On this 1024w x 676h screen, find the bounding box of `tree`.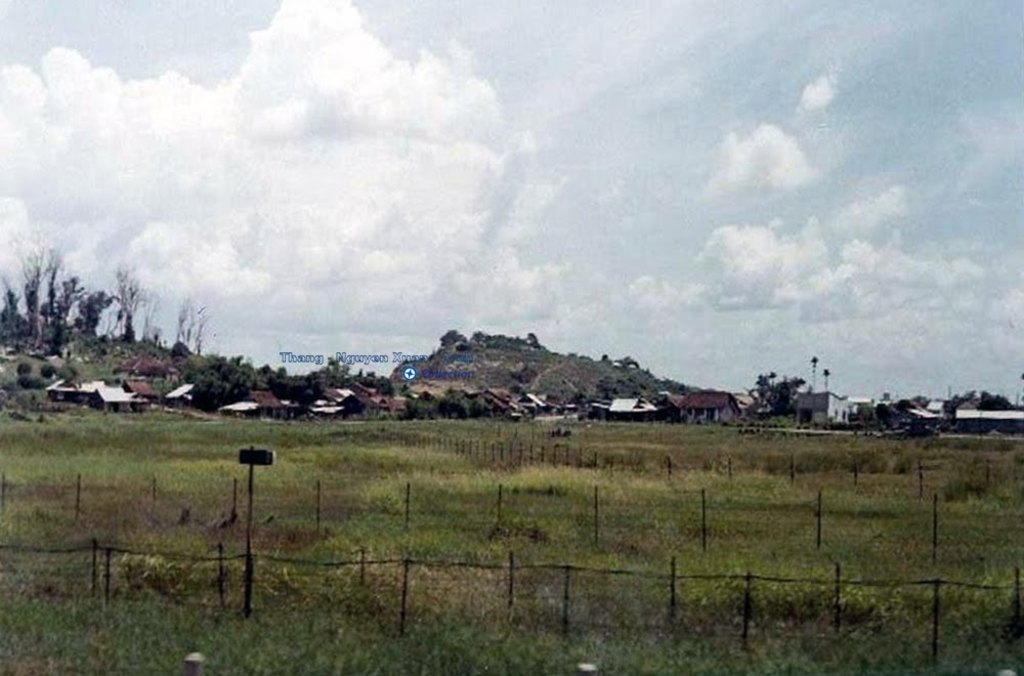
Bounding box: <box>899,416,938,440</box>.
